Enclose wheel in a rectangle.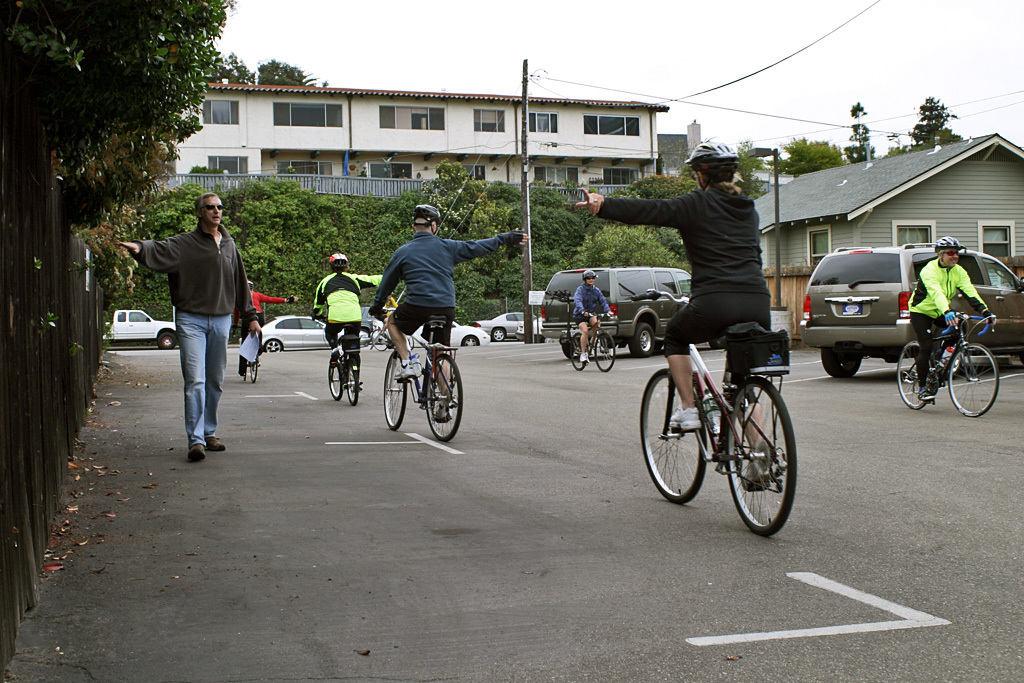
BBox(263, 339, 283, 357).
